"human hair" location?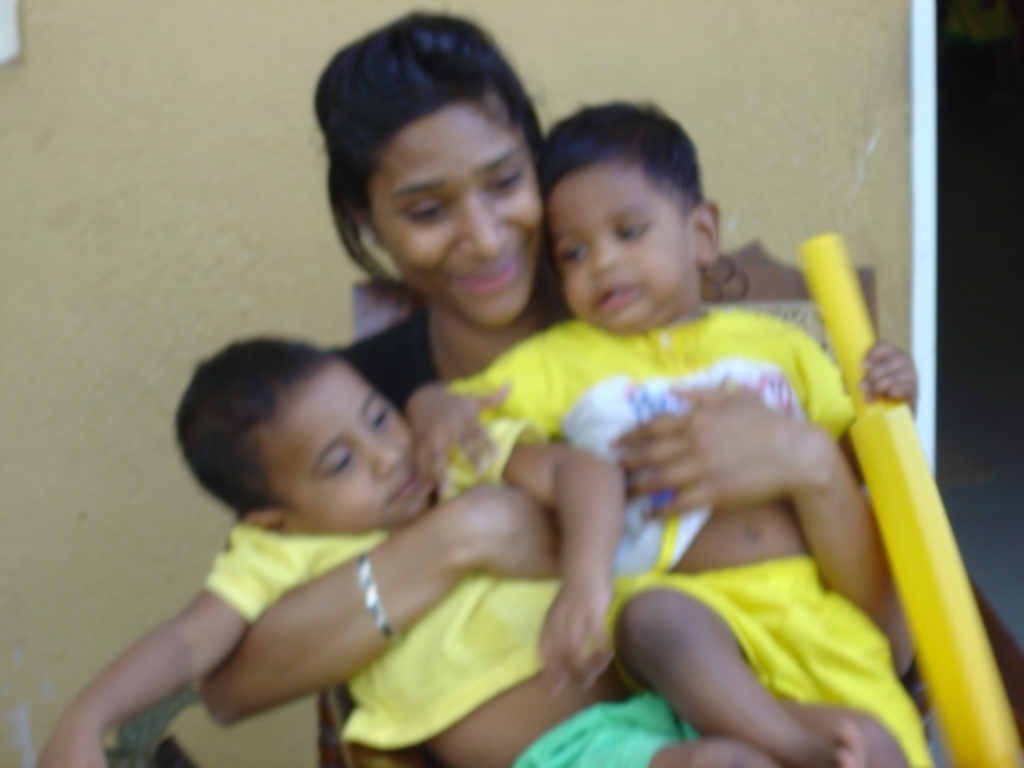
<region>539, 102, 701, 218</region>
